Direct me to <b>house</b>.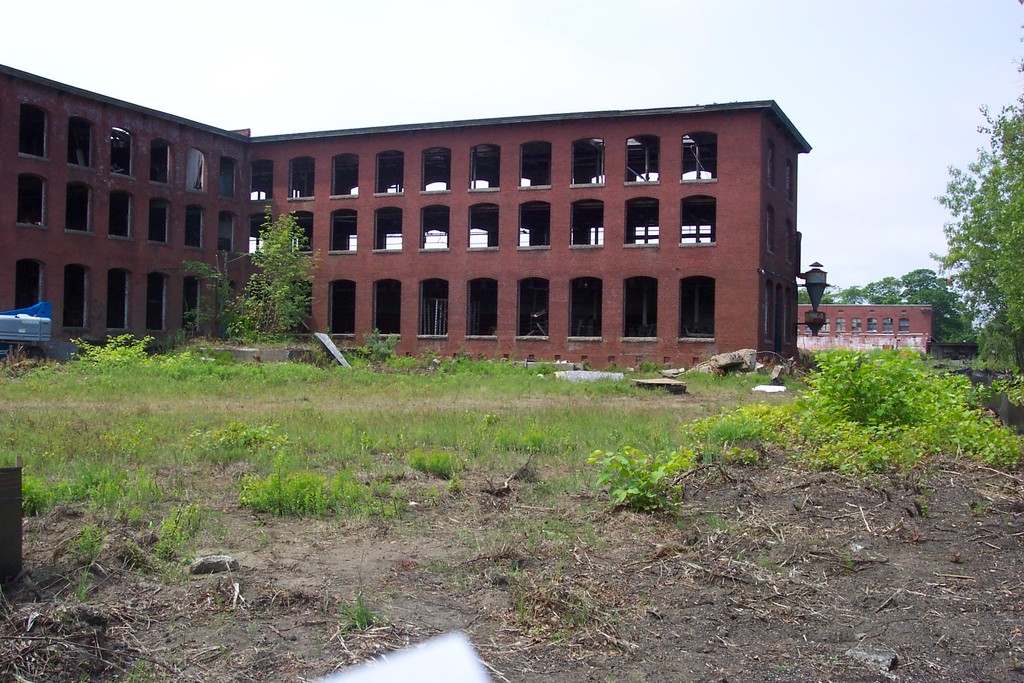
Direction: [797,304,939,356].
